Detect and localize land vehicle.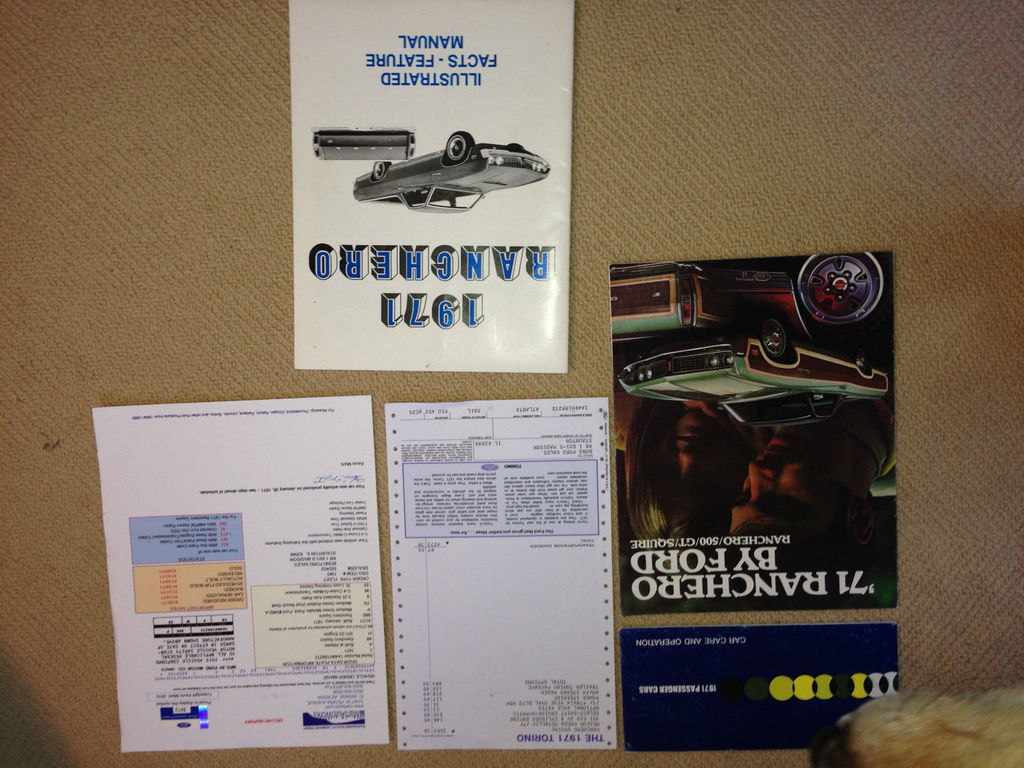
Localized at left=609, top=253, right=887, bottom=362.
